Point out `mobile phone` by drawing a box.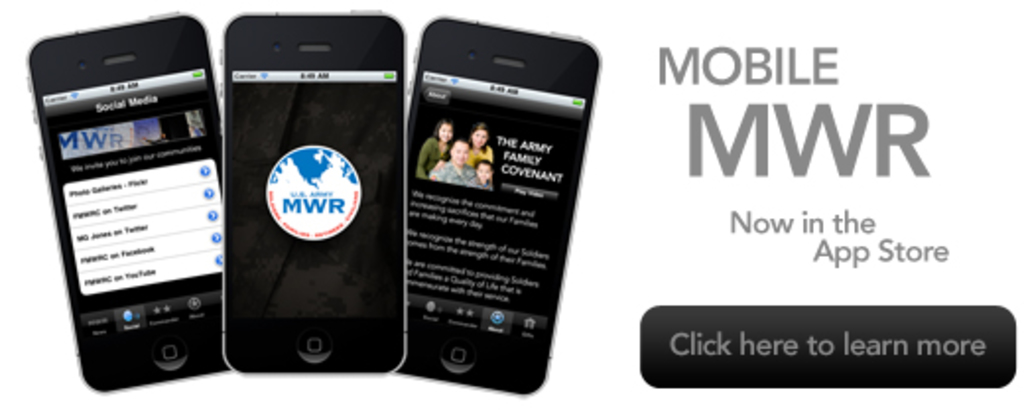
pyautogui.locateOnScreen(26, 12, 223, 398).
